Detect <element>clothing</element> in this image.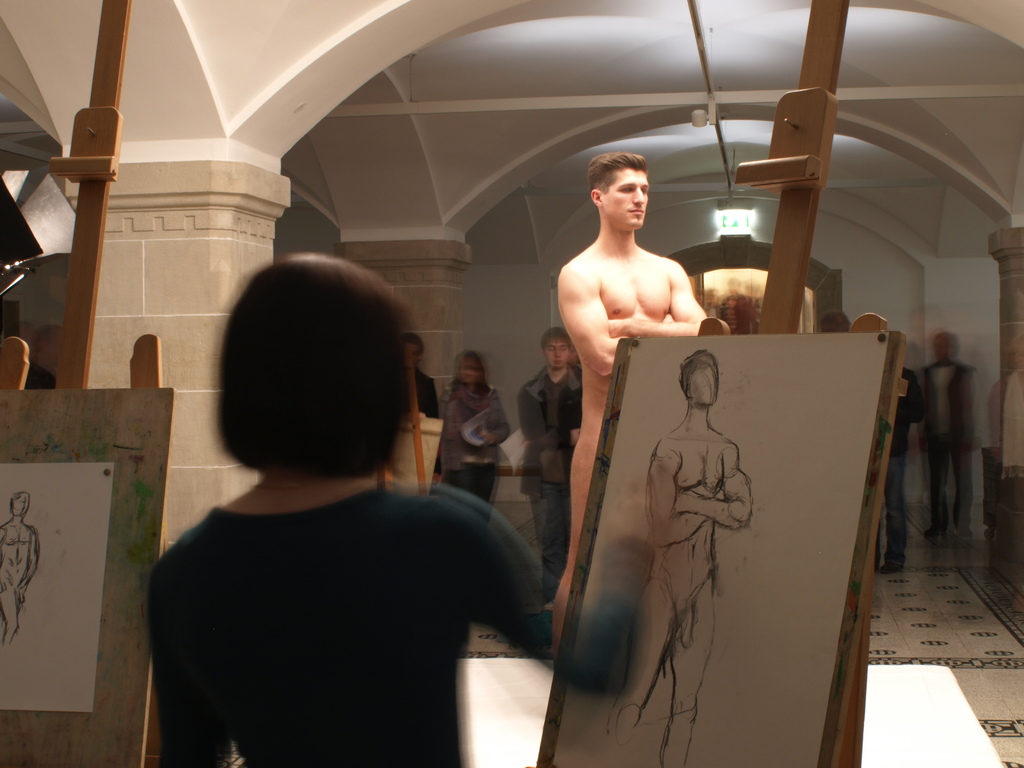
Detection: l=147, t=479, r=630, b=767.
